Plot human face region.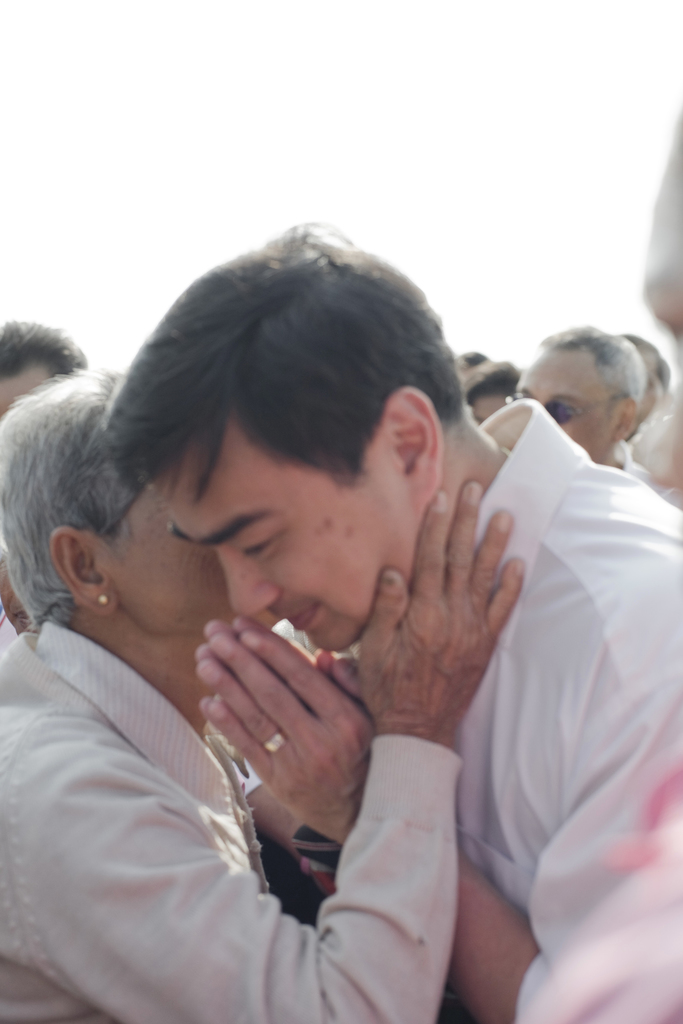
Plotted at locate(520, 356, 621, 461).
